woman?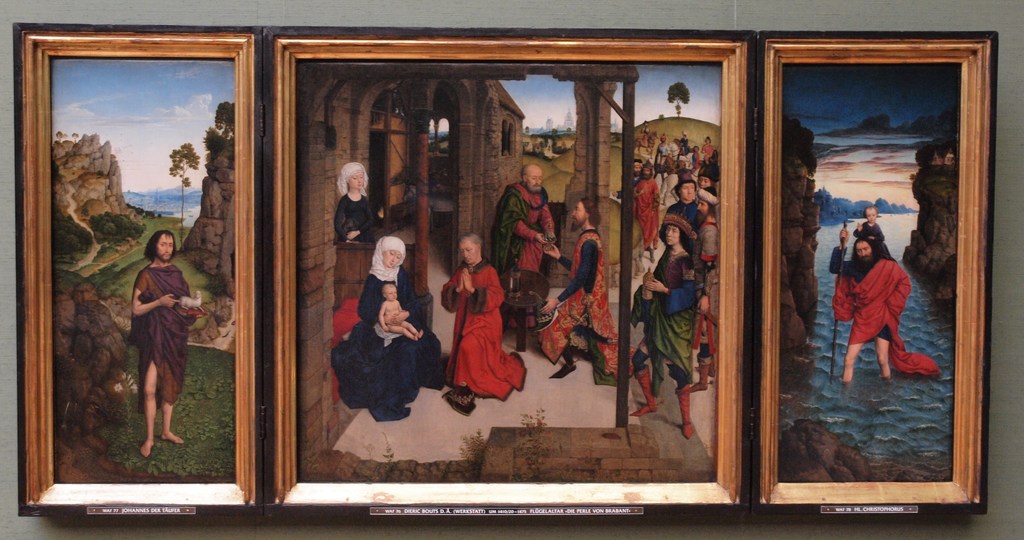
detection(334, 160, 387, 237)
